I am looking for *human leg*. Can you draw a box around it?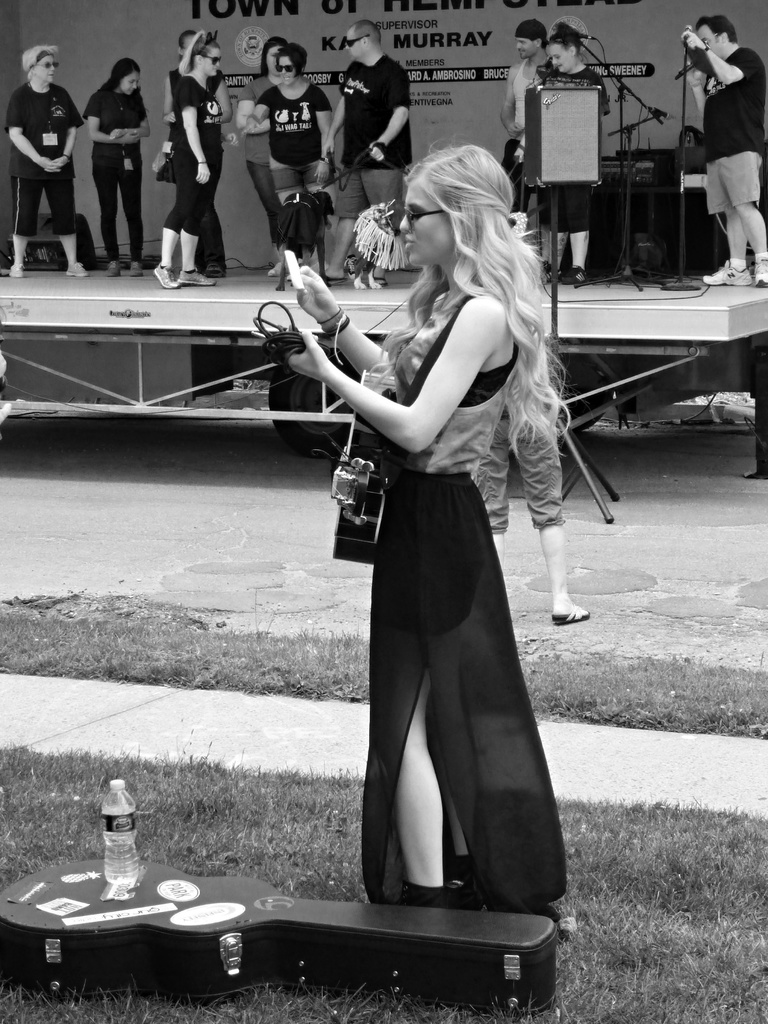
Sure, the bounding box is (115, 137, 141, 256).
